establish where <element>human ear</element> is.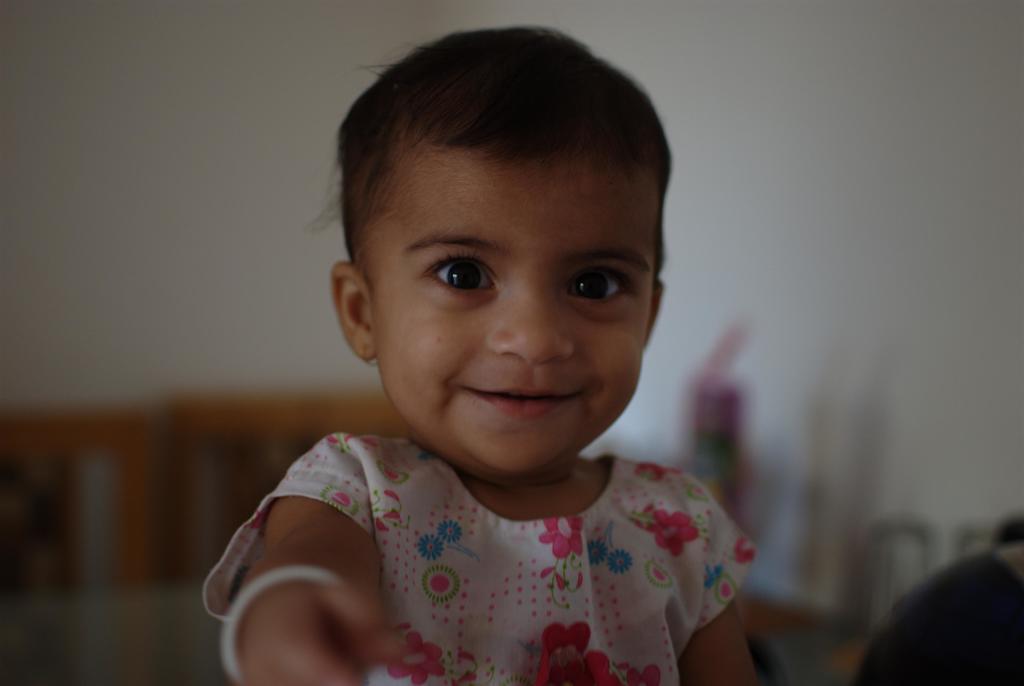
Established at pyautogui.locateOnScreen(645, 280, 664, 347).
